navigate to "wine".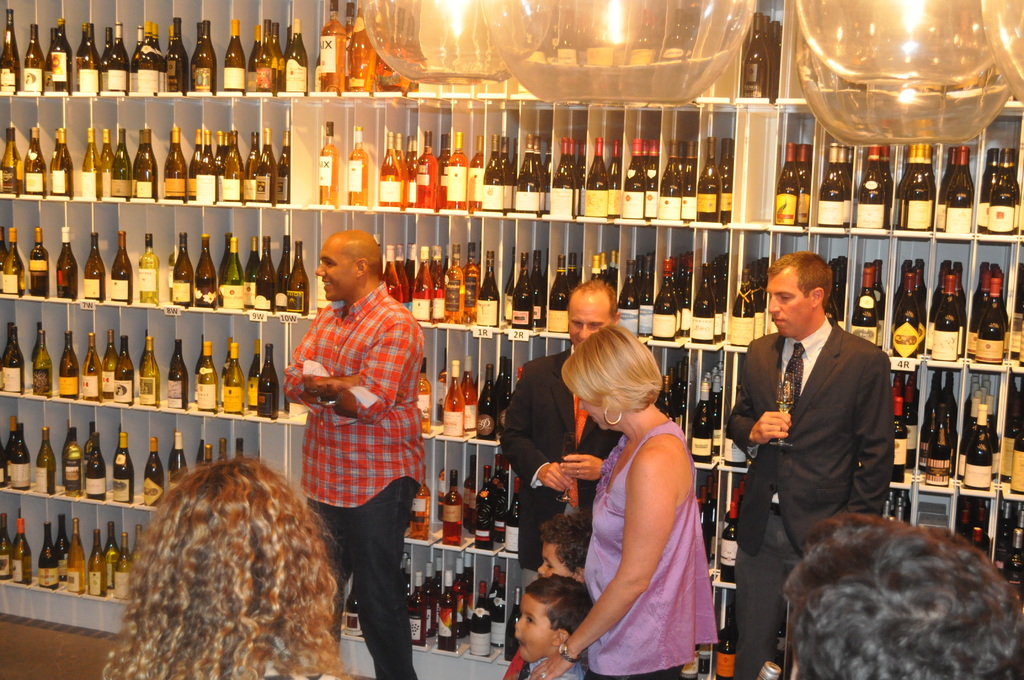
Navigation target: box(224, 342, 244, 413).
